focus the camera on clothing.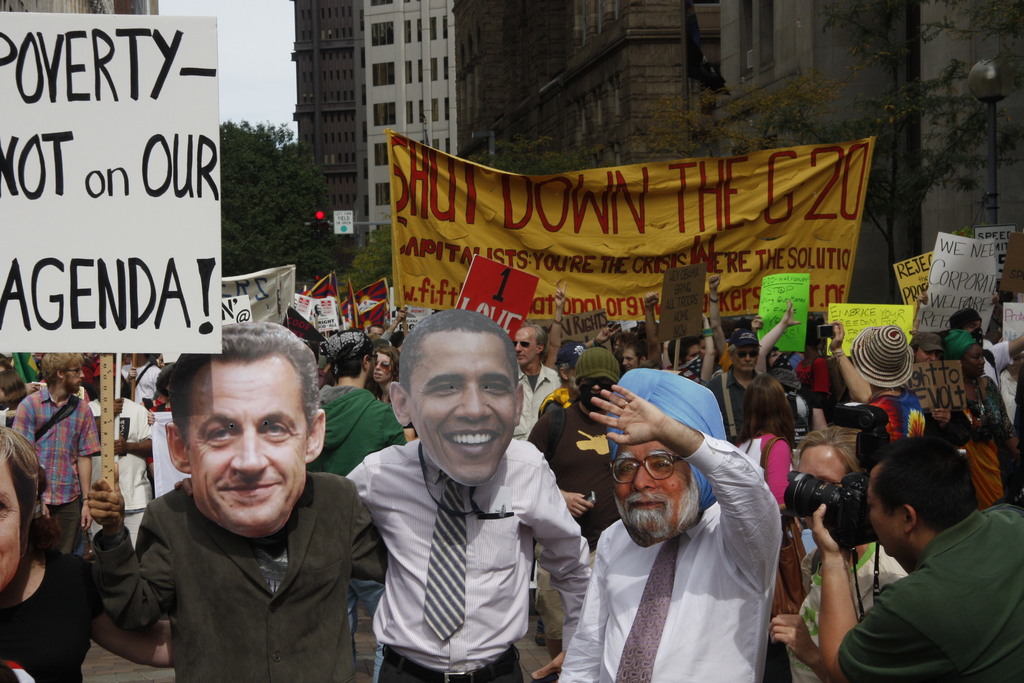
Focus region: pyautogui.locateOnScreen(956, 381, 1004, 504).
